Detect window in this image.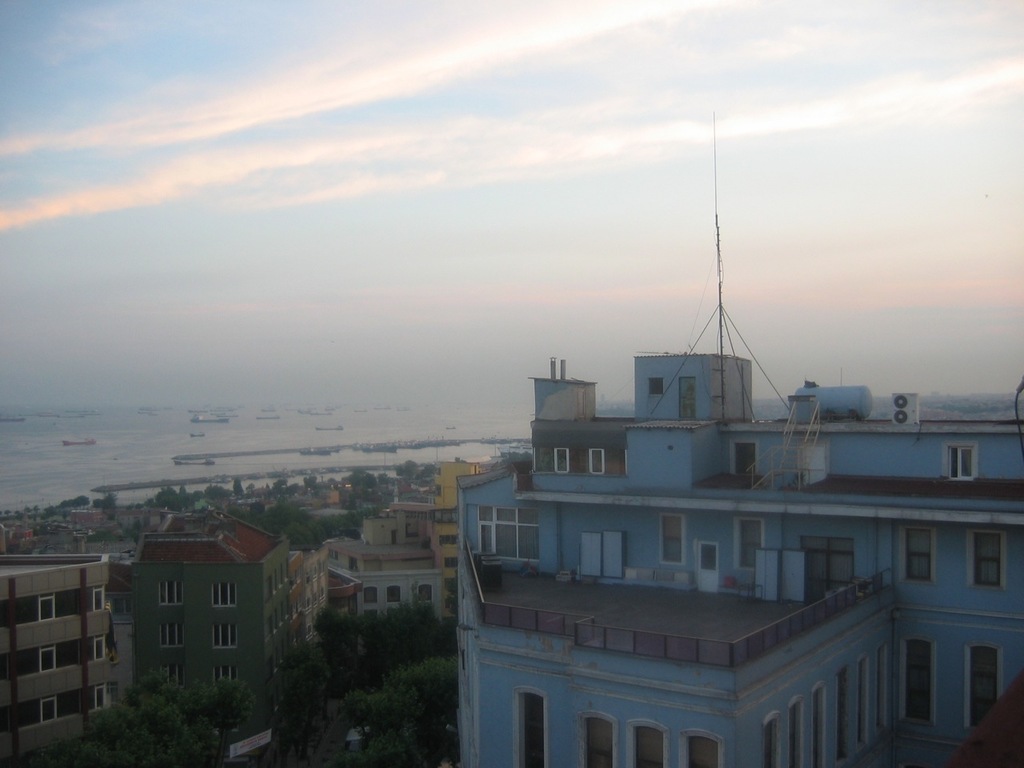
Detection: pyautogui.locateOnScreen(624, 722, 670, 767).
